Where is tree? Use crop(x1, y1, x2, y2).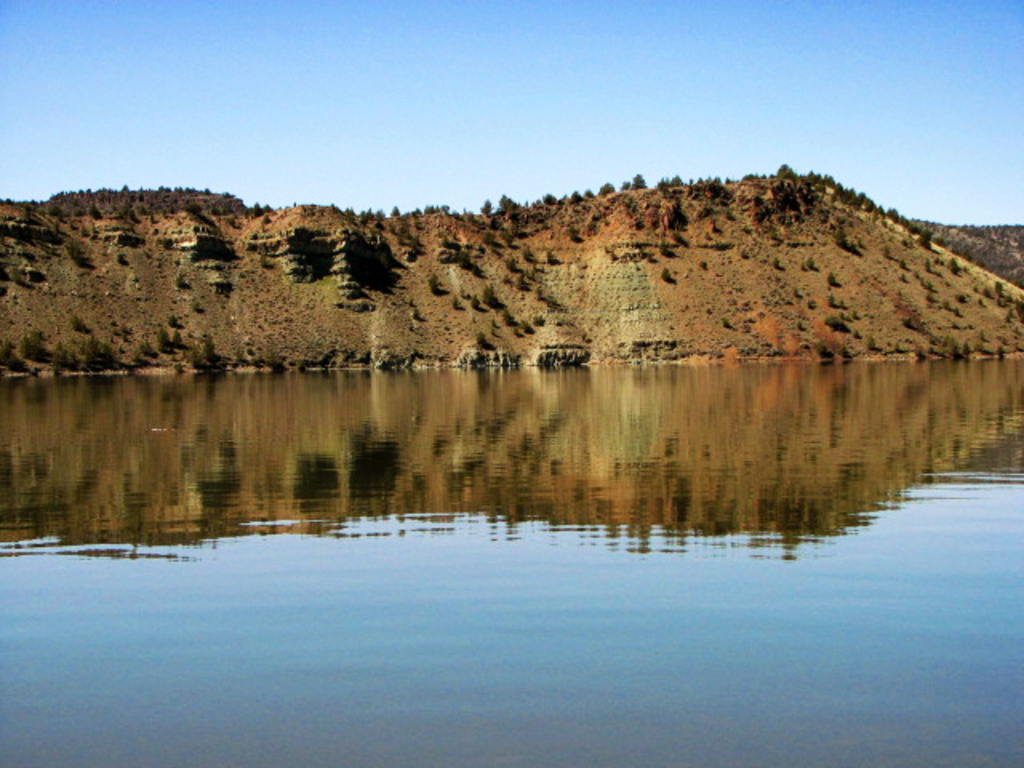
crop(517, 315, 534, 334).
